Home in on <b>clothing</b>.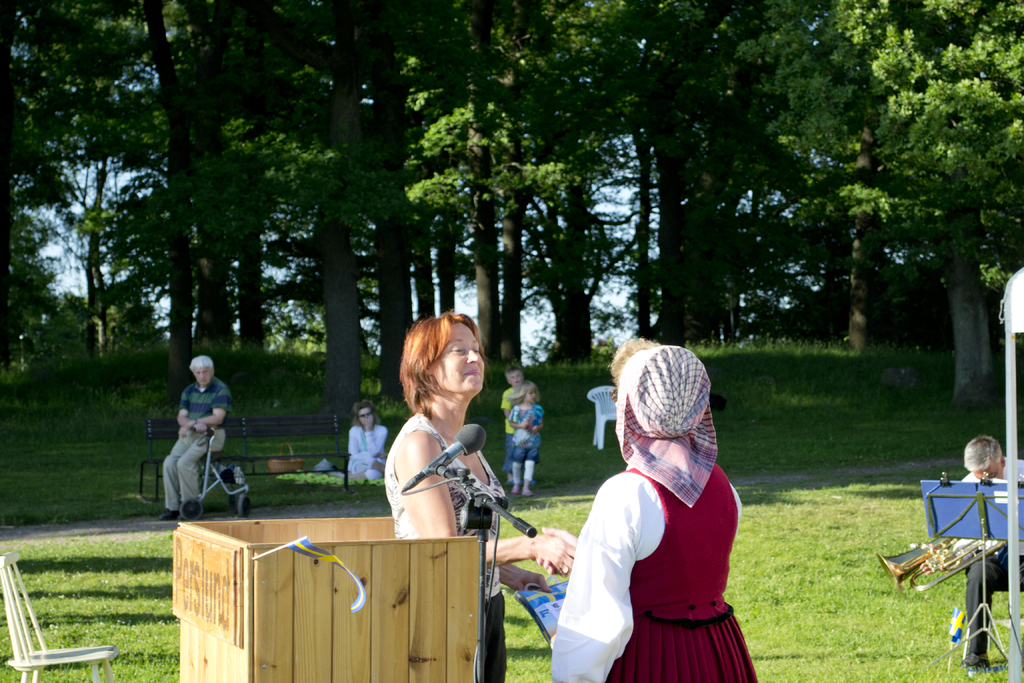
Homed in at BBox(963, 450, 1023, 650).
